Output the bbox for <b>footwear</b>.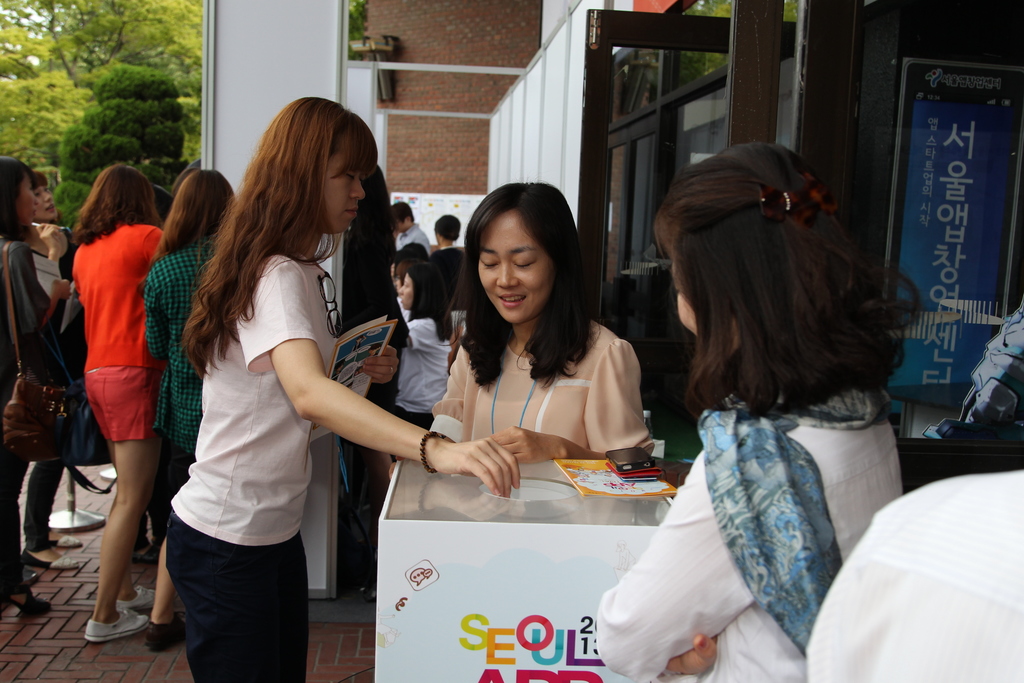
crop(139, 616, 189, 651).
